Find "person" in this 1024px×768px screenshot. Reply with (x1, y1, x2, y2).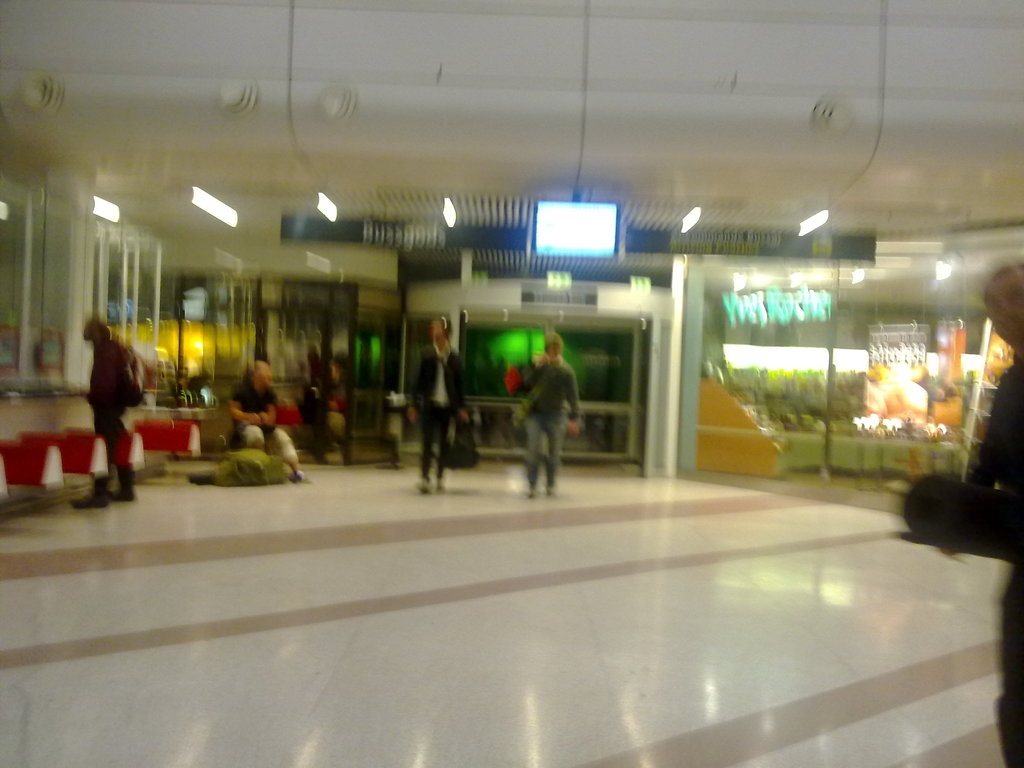
(503, 337, 580, 500).
